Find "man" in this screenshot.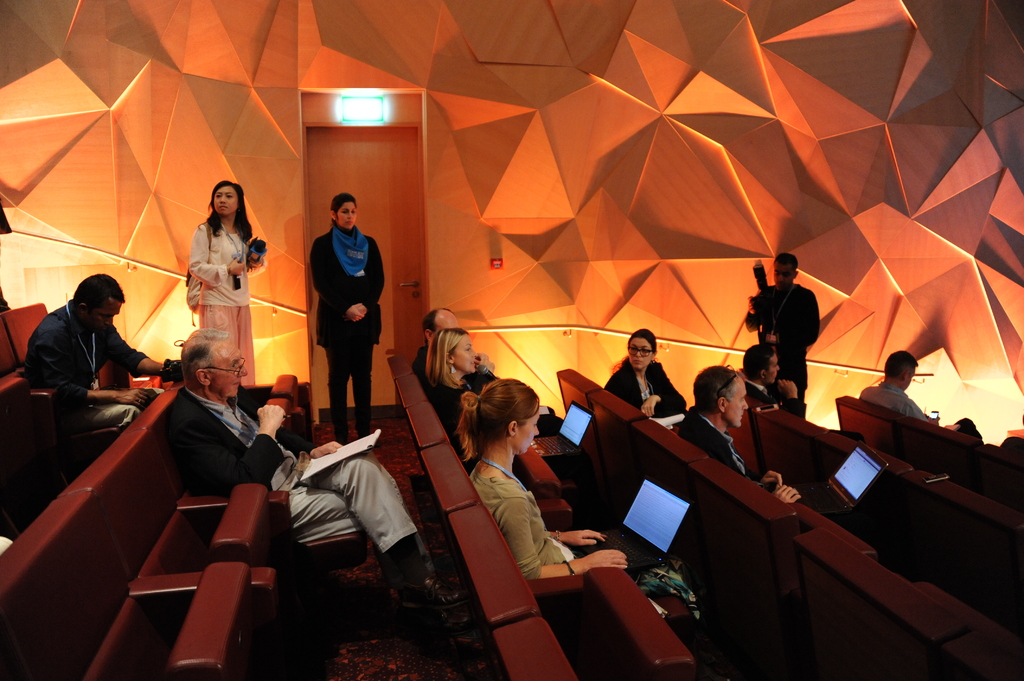
The bounding box for "man" is bbox=[742, 248, 821, 392].
